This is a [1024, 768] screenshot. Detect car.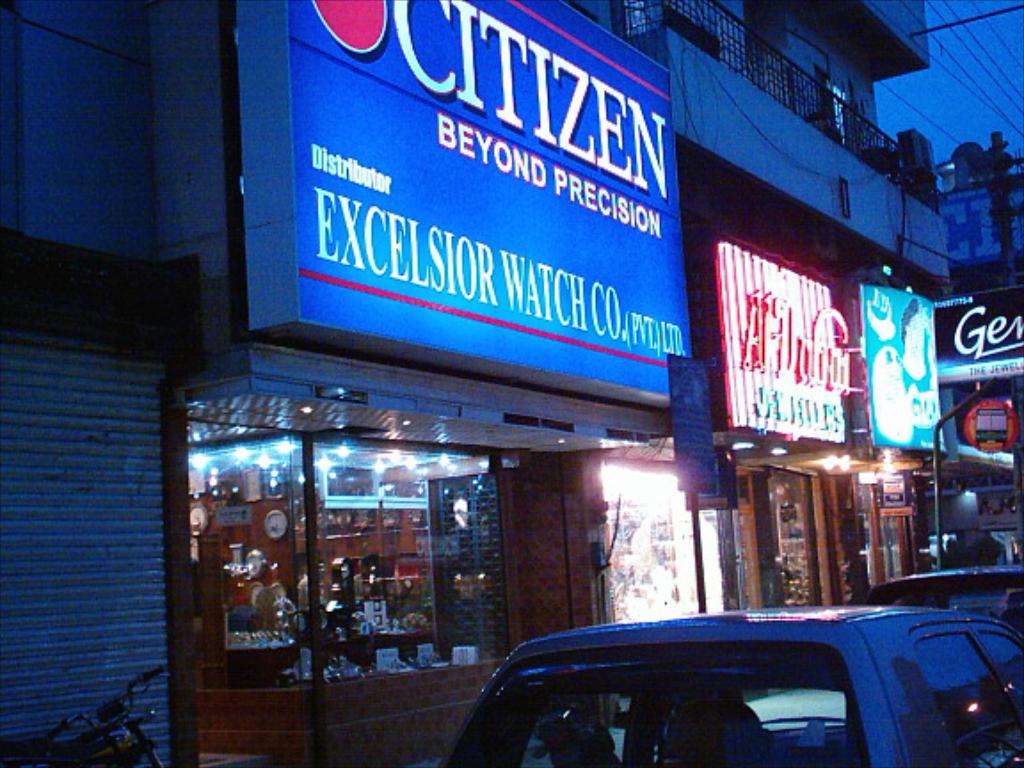
box(857, 569, 1022, 615).
